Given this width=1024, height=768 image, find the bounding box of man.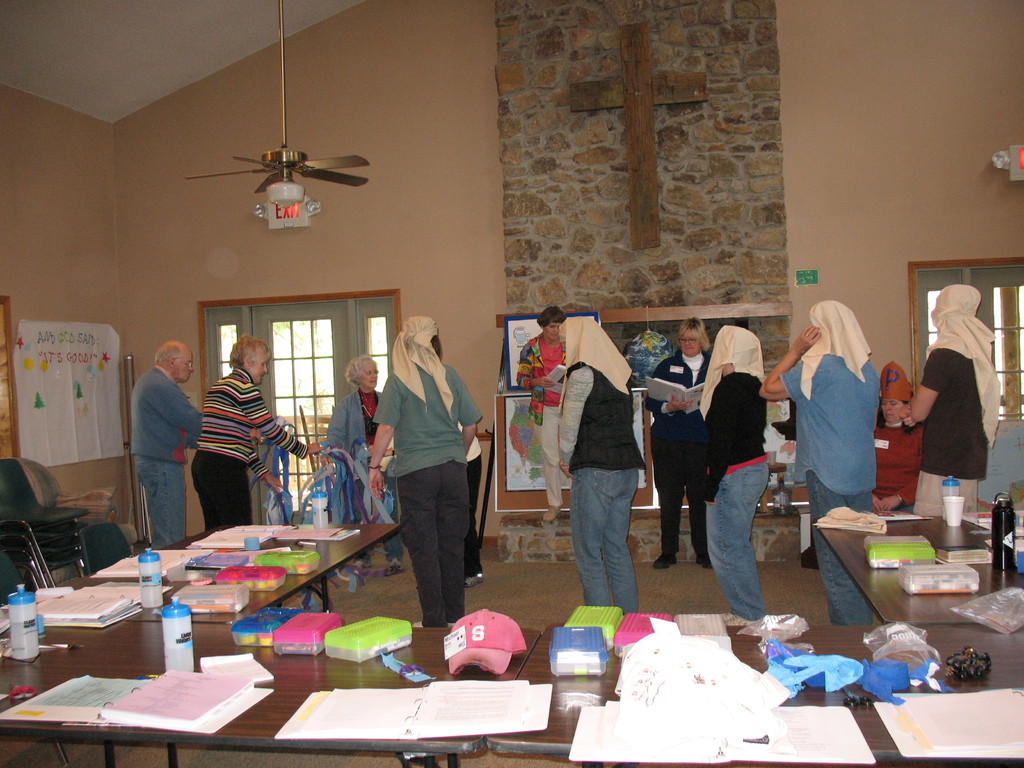
pyautogui.locateOnScreen(132, 341, 204, 553).
